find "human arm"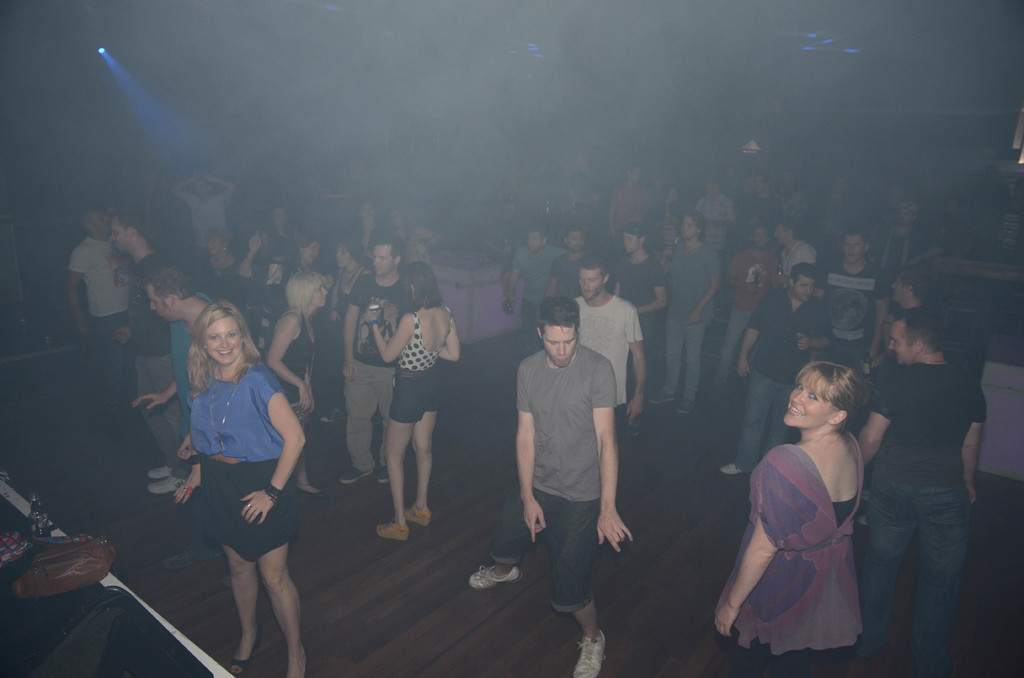
[502, 249, 519, 318]
